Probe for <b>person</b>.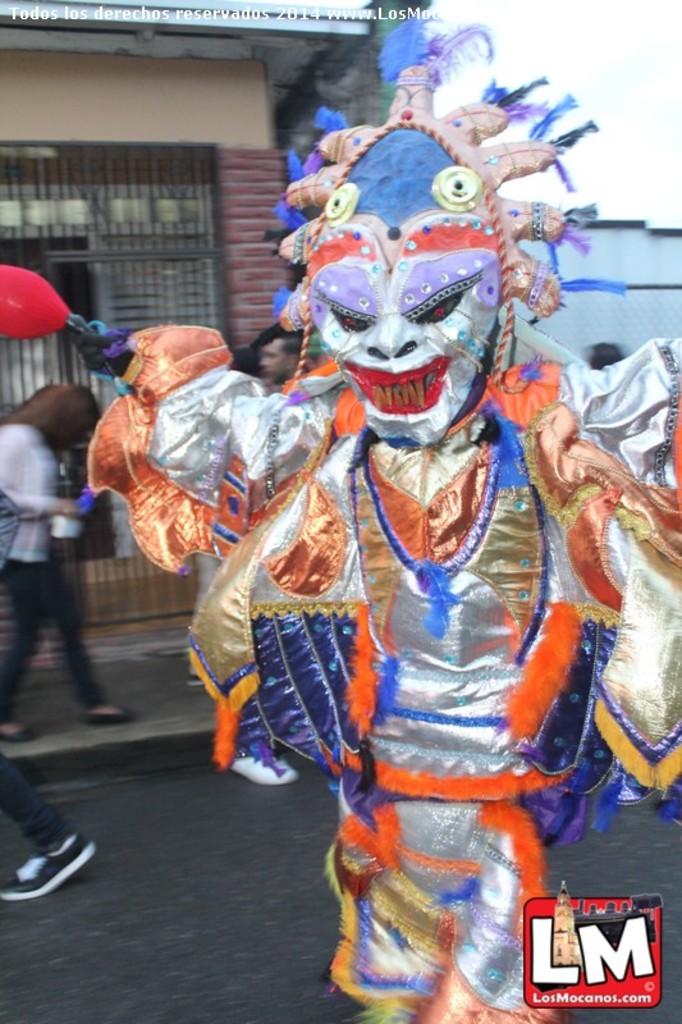
Probe result: (193, 332, 303, 796).
